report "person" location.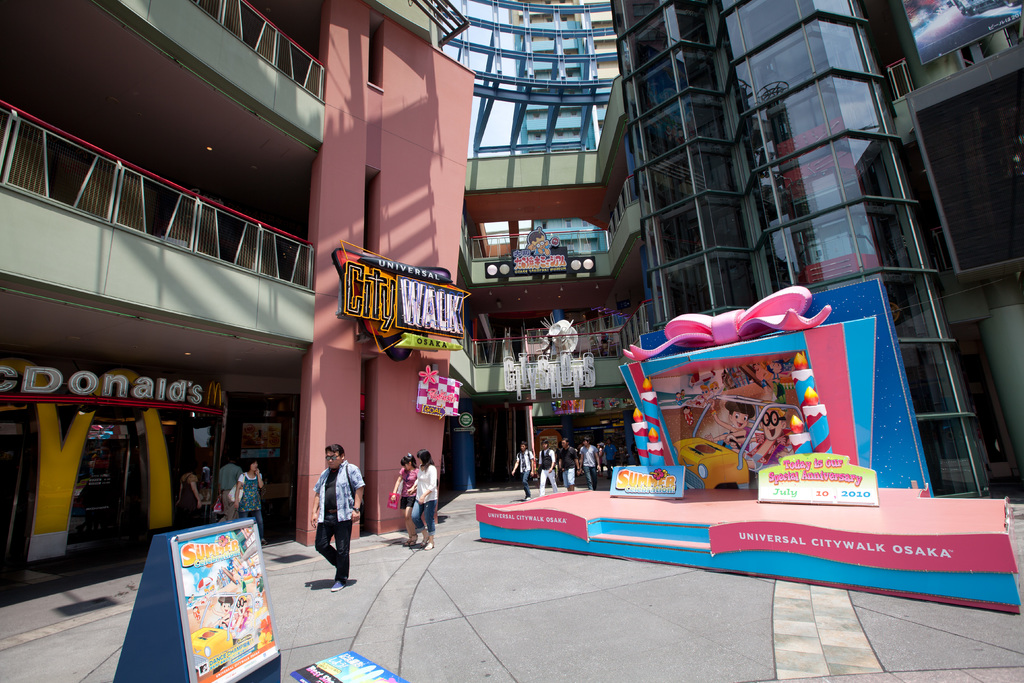
Report: x1=524 y1=228 x2=554 y2=259.
